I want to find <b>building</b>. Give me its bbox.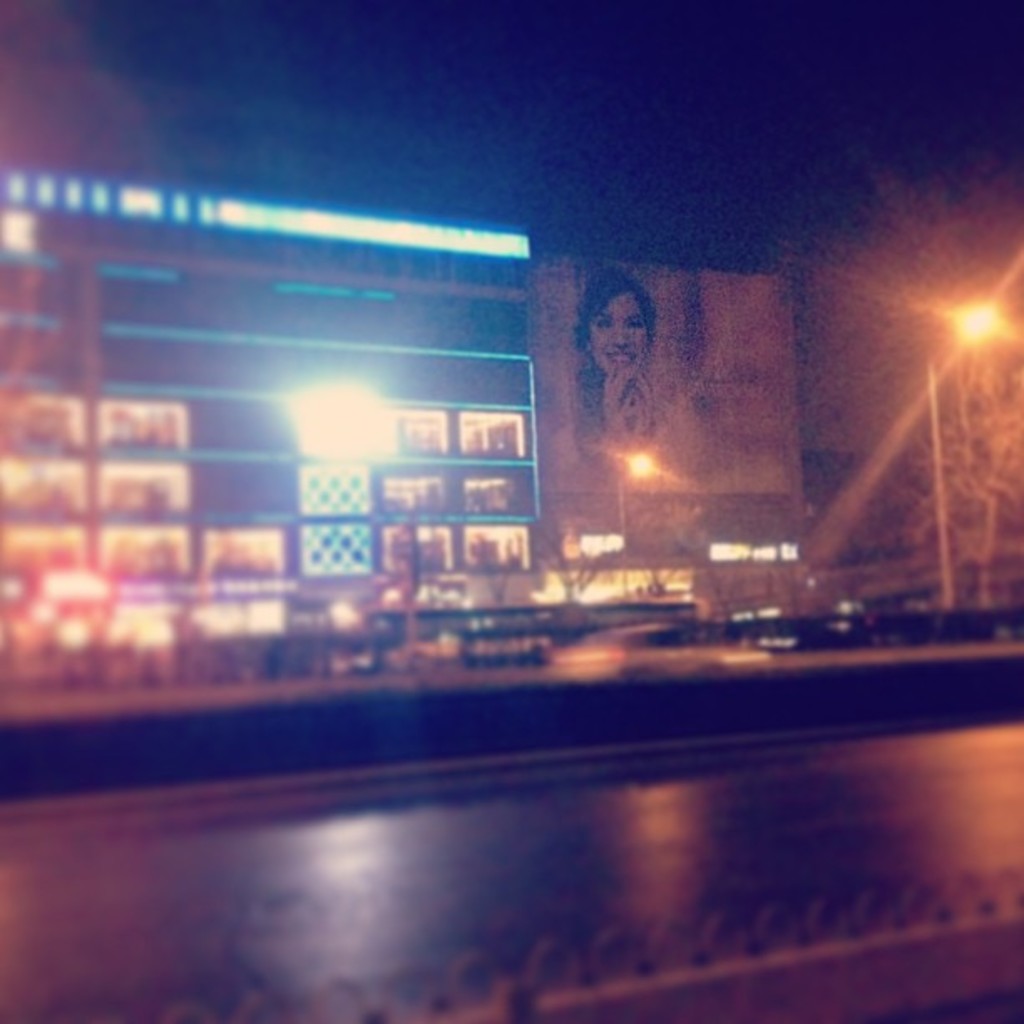
<box>0,0,815,706</box>.
